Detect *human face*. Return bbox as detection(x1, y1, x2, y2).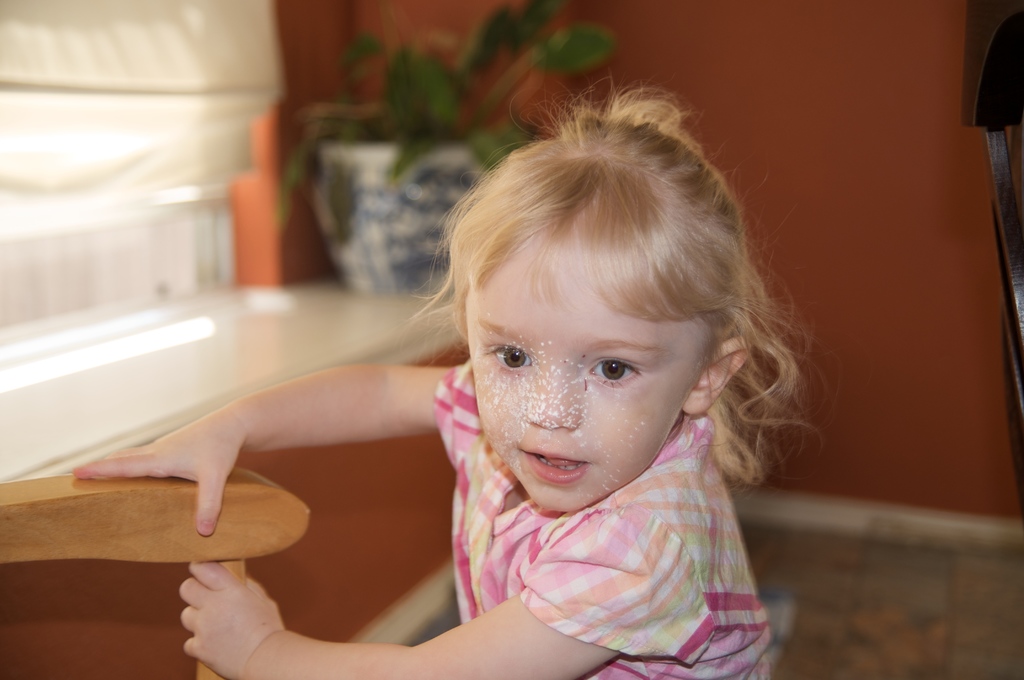
detection(471, 219, 714, 521).
